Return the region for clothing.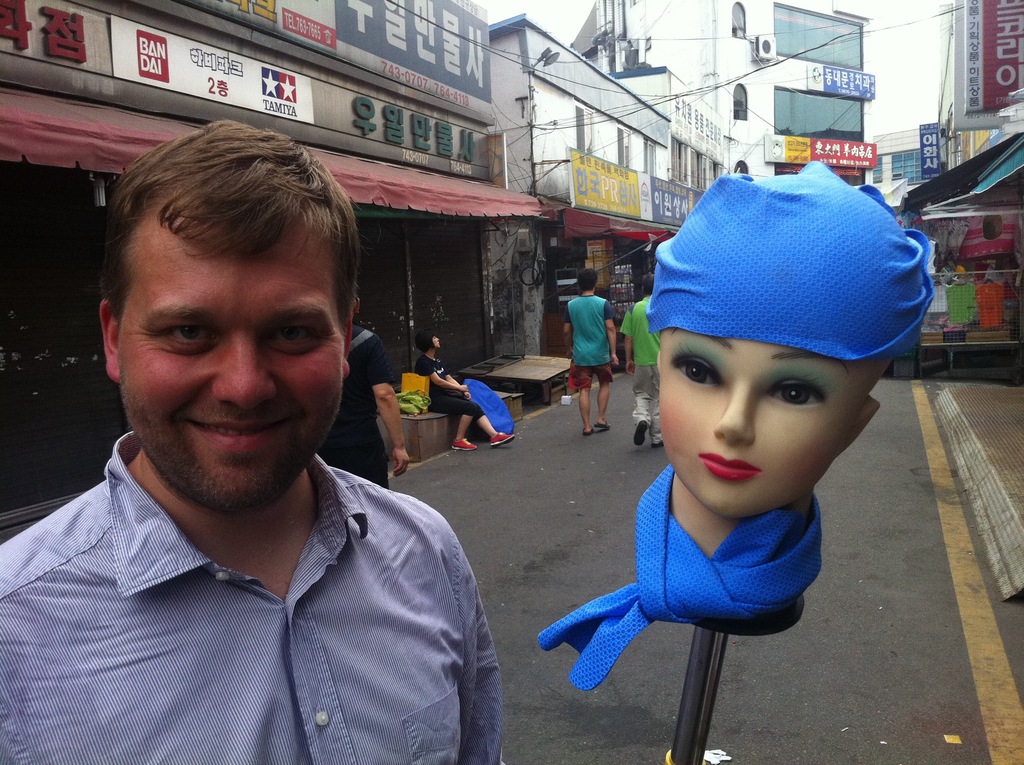
[632,355,657,439].
